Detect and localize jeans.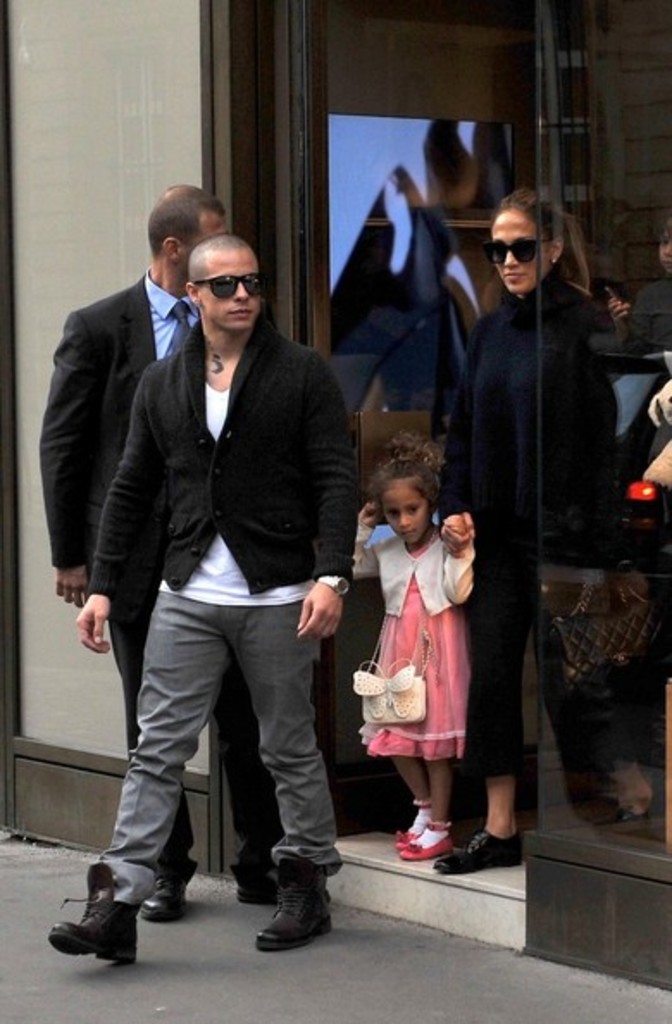
Localized at l=102, t=609, r=155, b=757.
